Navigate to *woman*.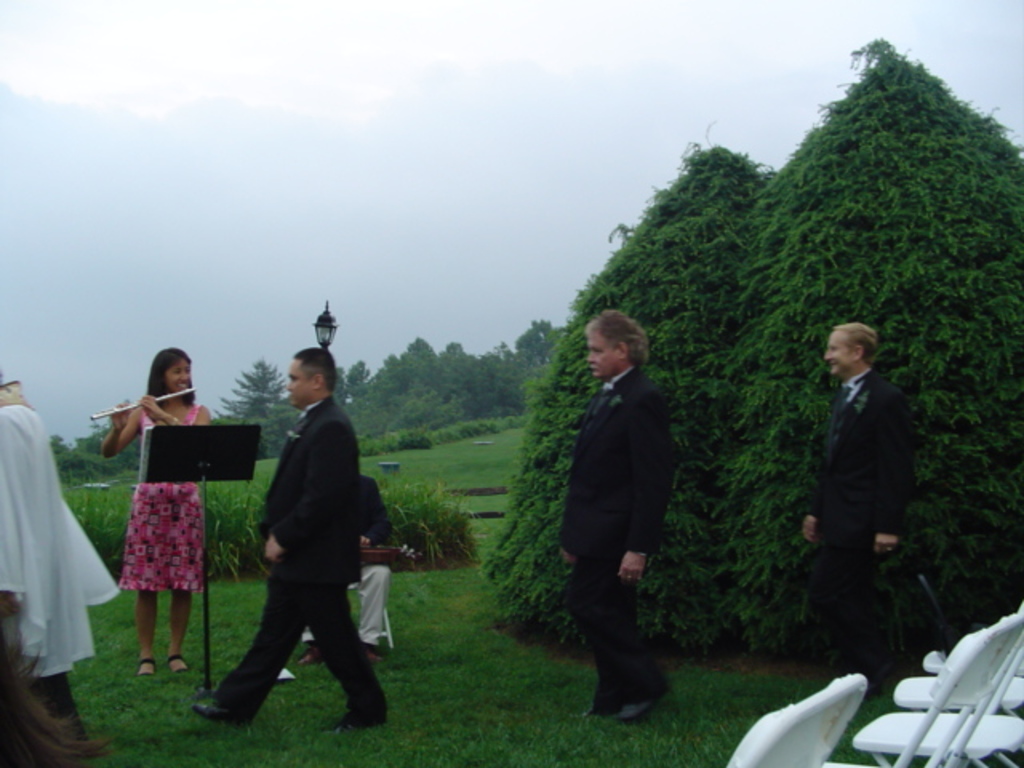
Navigation target: select_region(99, 347, 216, 677).
